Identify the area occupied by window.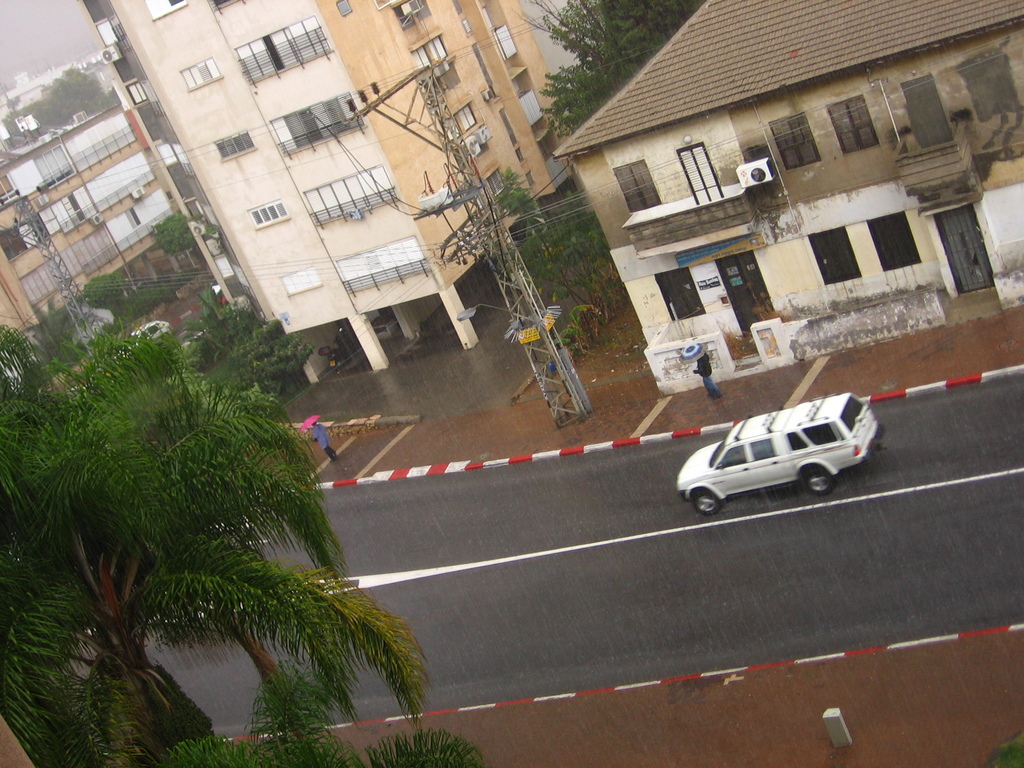
Area: select_region(216, 256, 234, 281).
